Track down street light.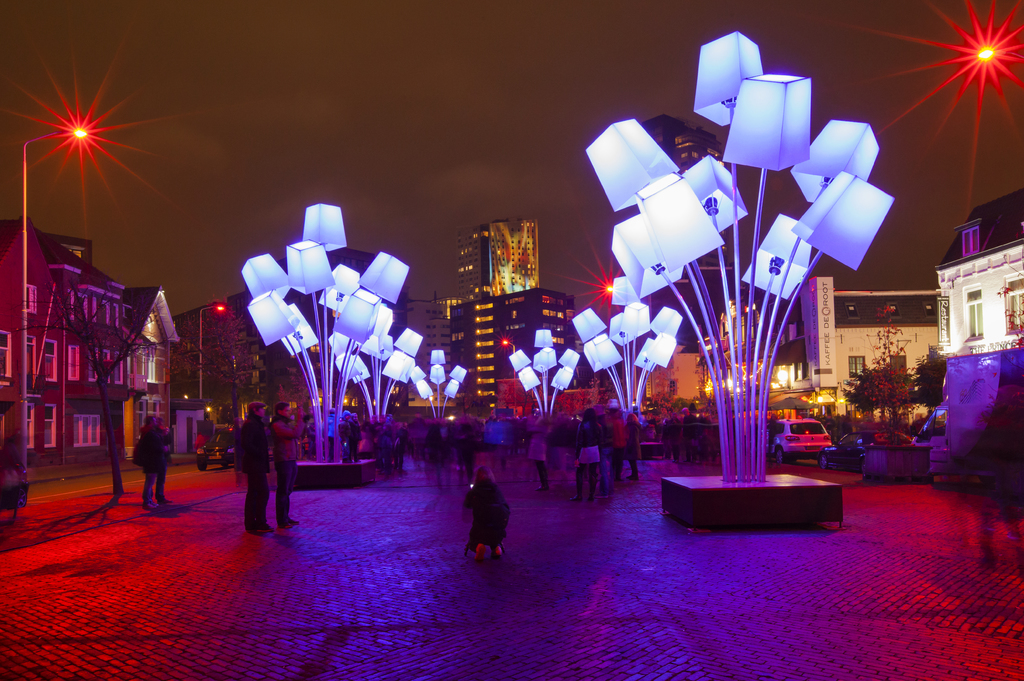
Tracked to 977, 41, 1023, 66.
